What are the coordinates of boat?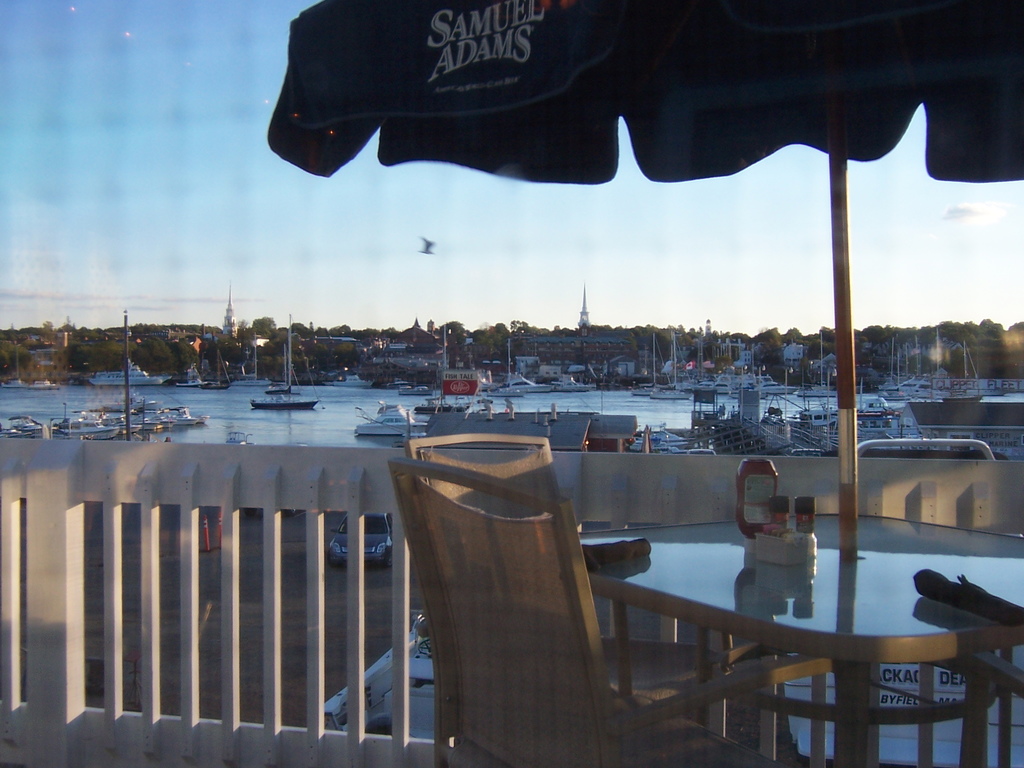
box(31, 376, 61, 392).
